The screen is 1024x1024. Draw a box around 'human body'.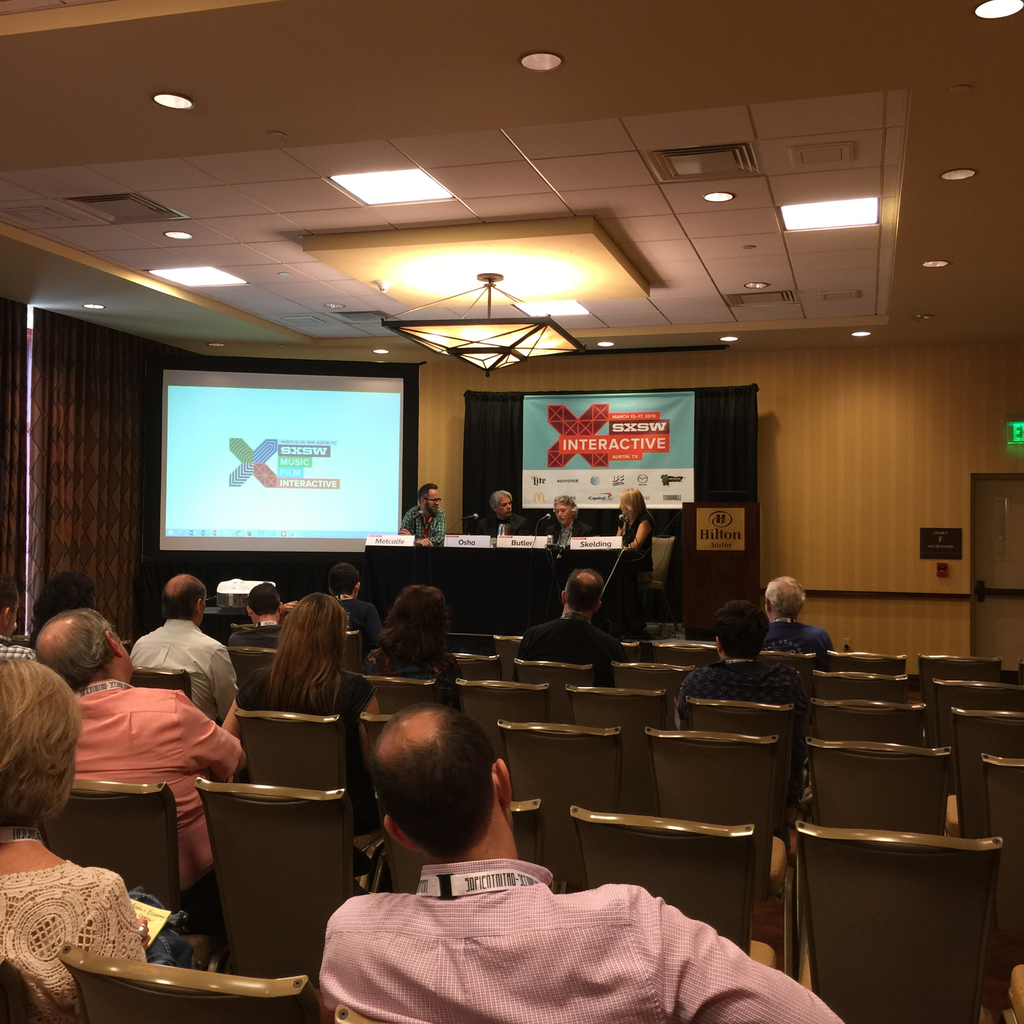
select_region(678, 648, 811, 796).
